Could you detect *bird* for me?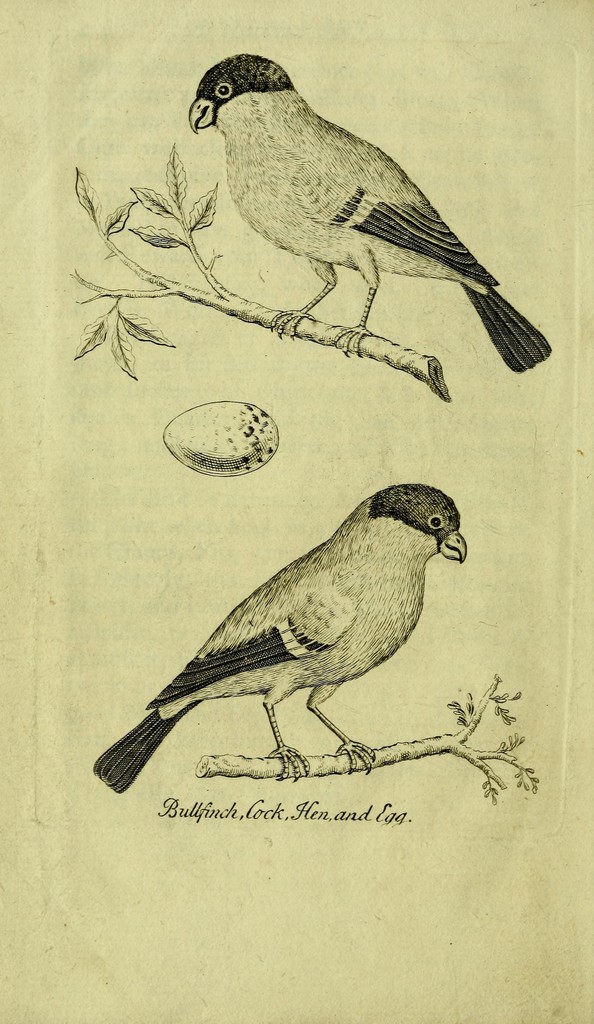
Detection result: box=[182, 50, 559, 381].
